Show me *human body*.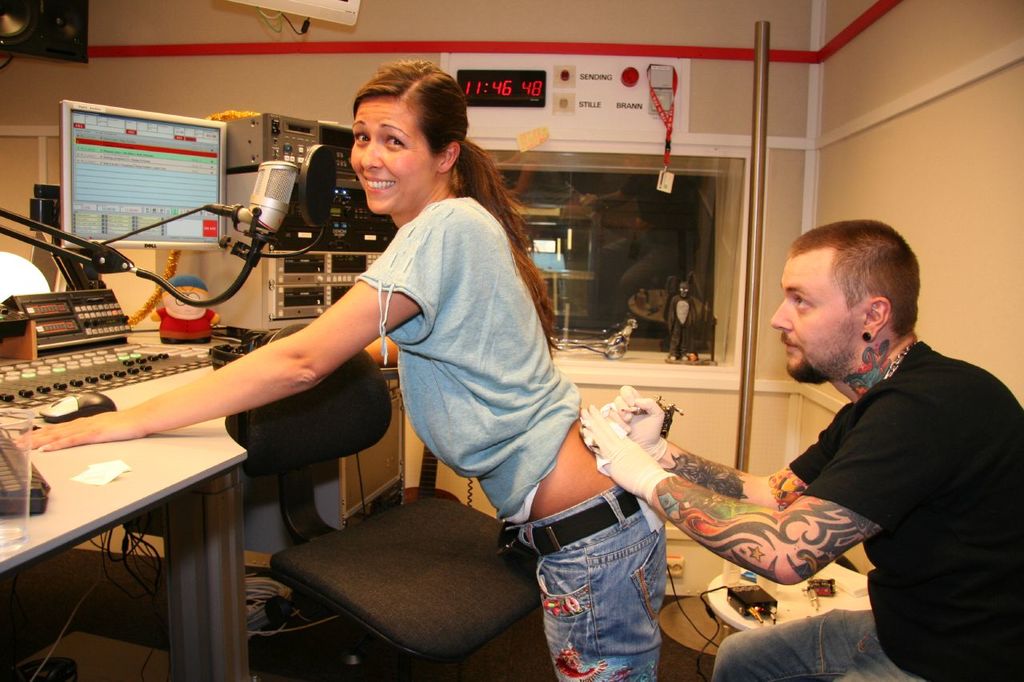
*human body* is here: [left=186, top=110, right=705, bottom=656].
